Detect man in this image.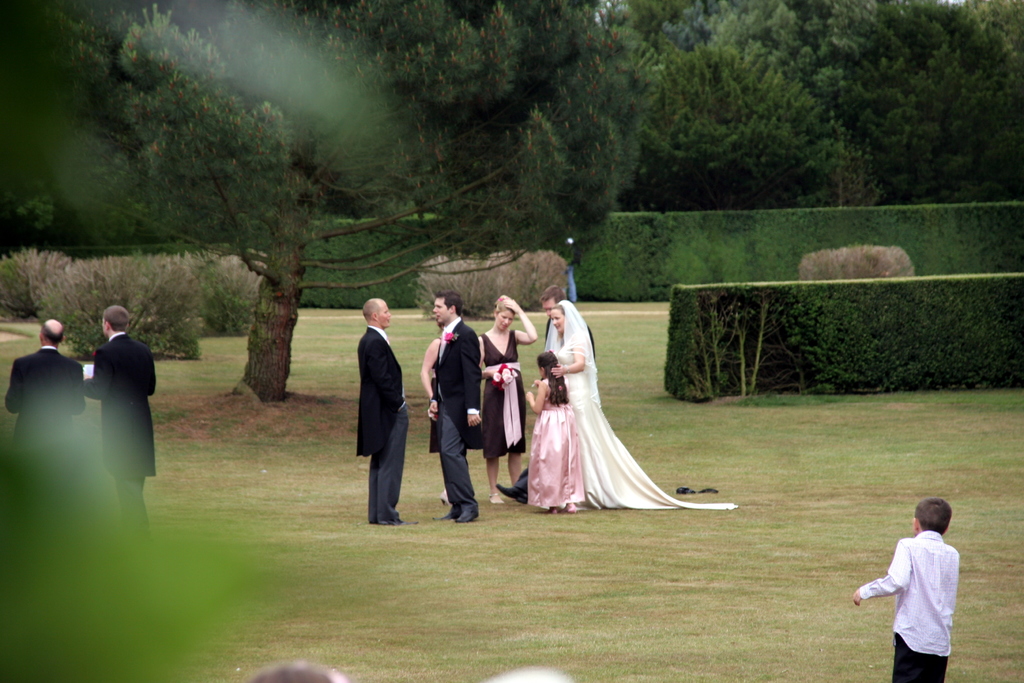
Detection: bbox(3, 319, 86, 440).
